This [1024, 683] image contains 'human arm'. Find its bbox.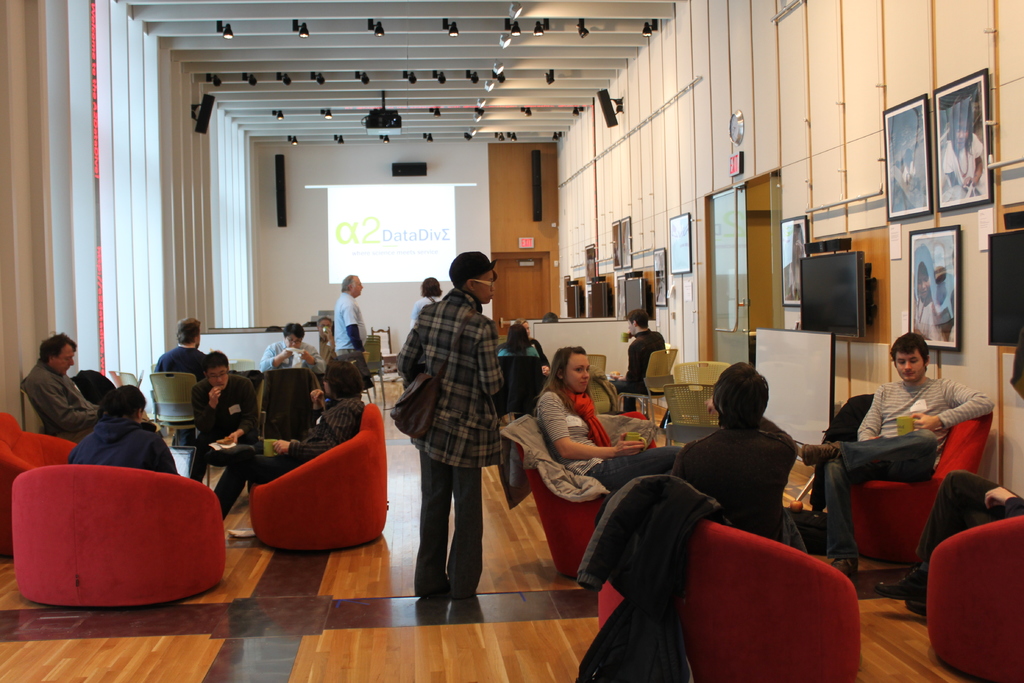
[left=396, top=318, right=424, bottom=384].
